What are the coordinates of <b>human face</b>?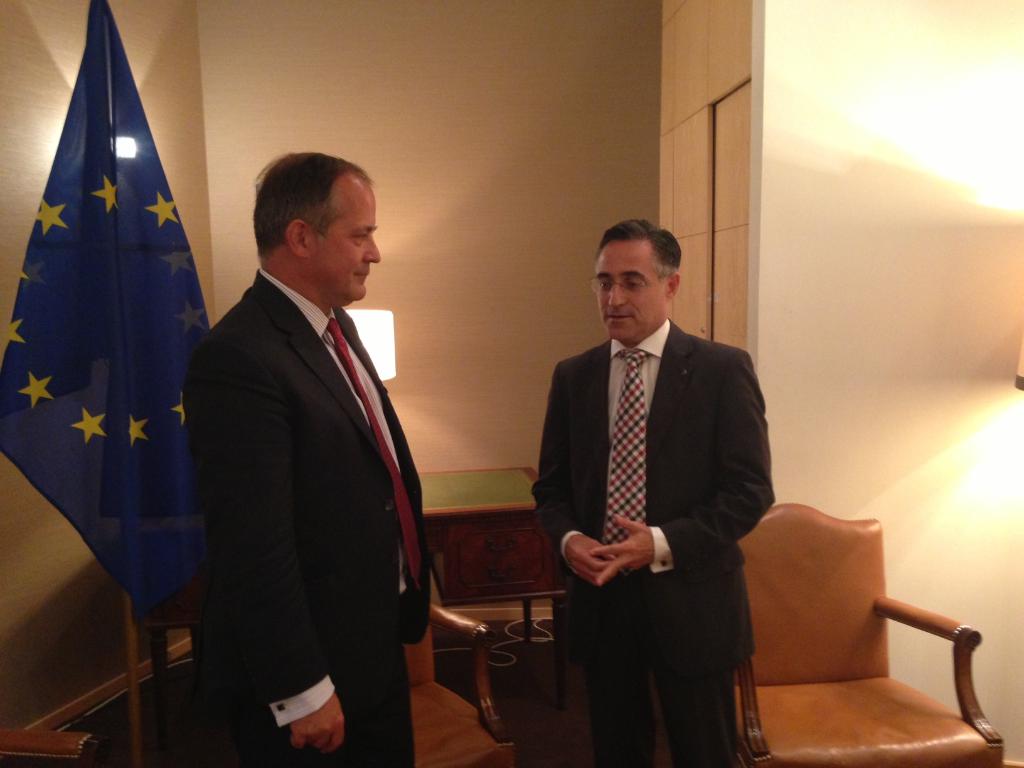
(313,184,382,301).
